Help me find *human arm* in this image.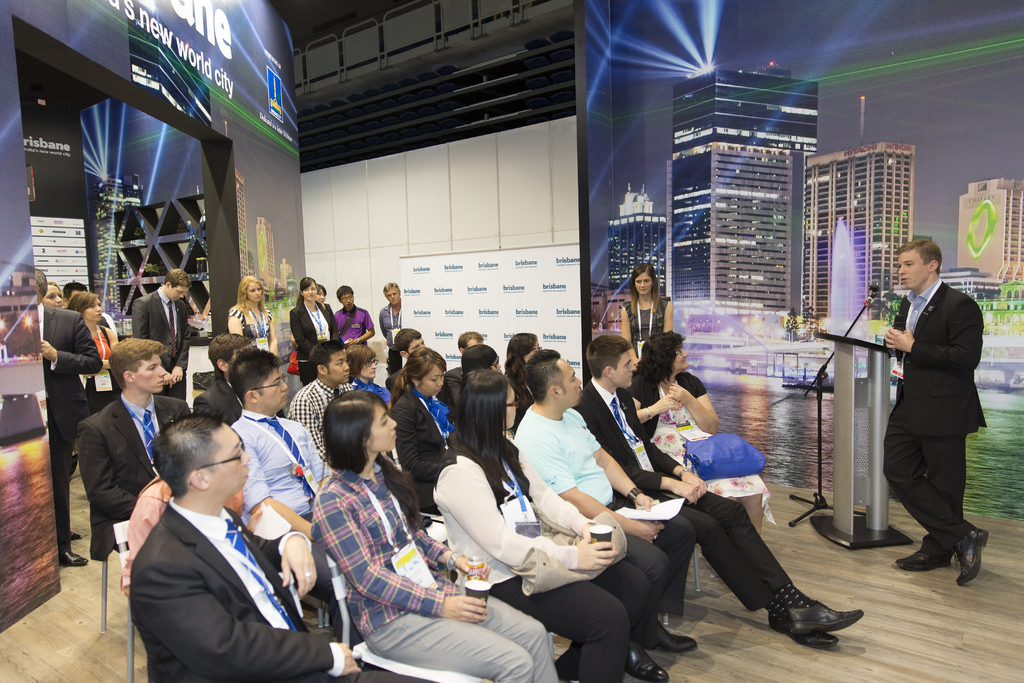
Found it: (x1=79, y1=425, x2=137, y2=523).
